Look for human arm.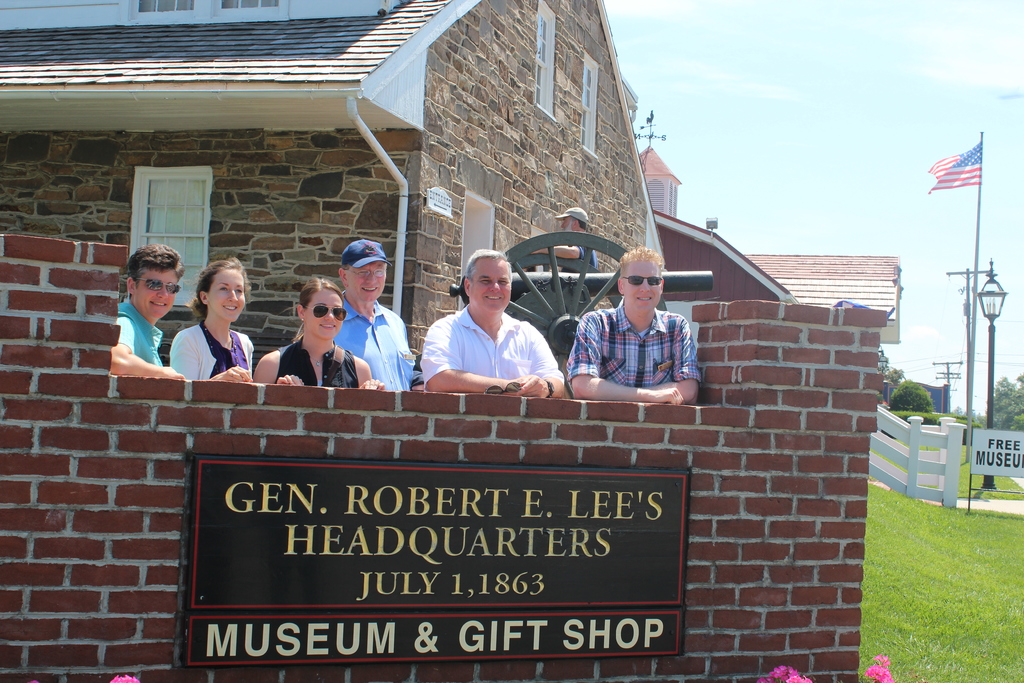
Found: {"left": 356, "top": 362, "right": 385, "bottom": 388}.
